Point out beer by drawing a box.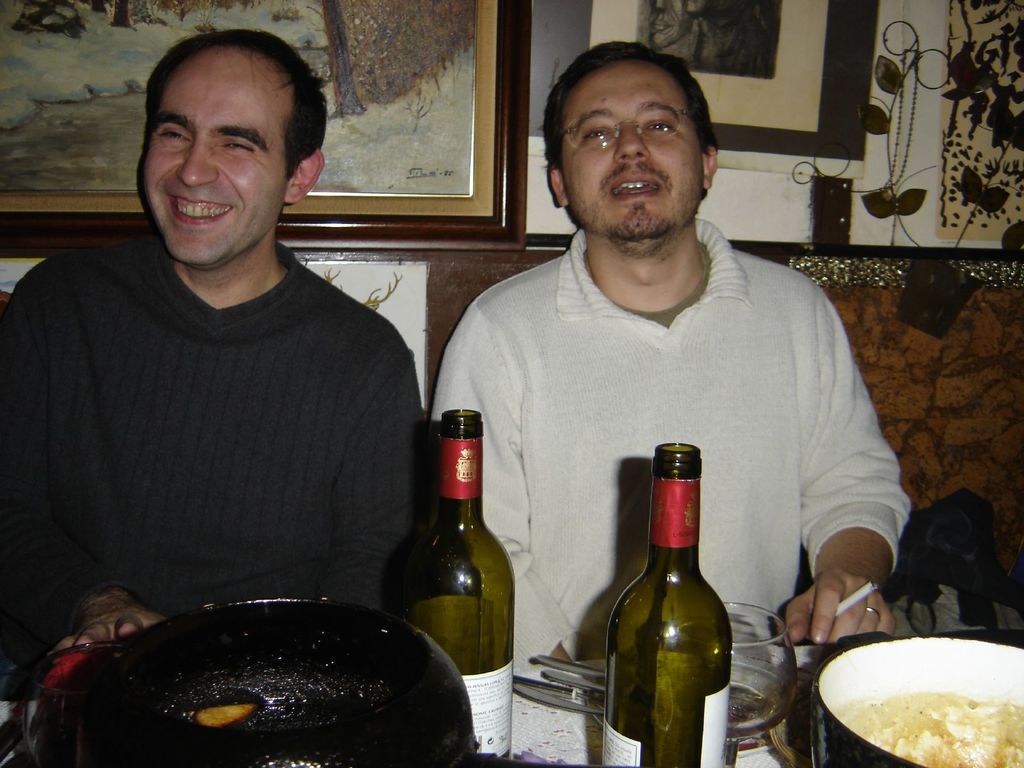
600 438 731 767.
